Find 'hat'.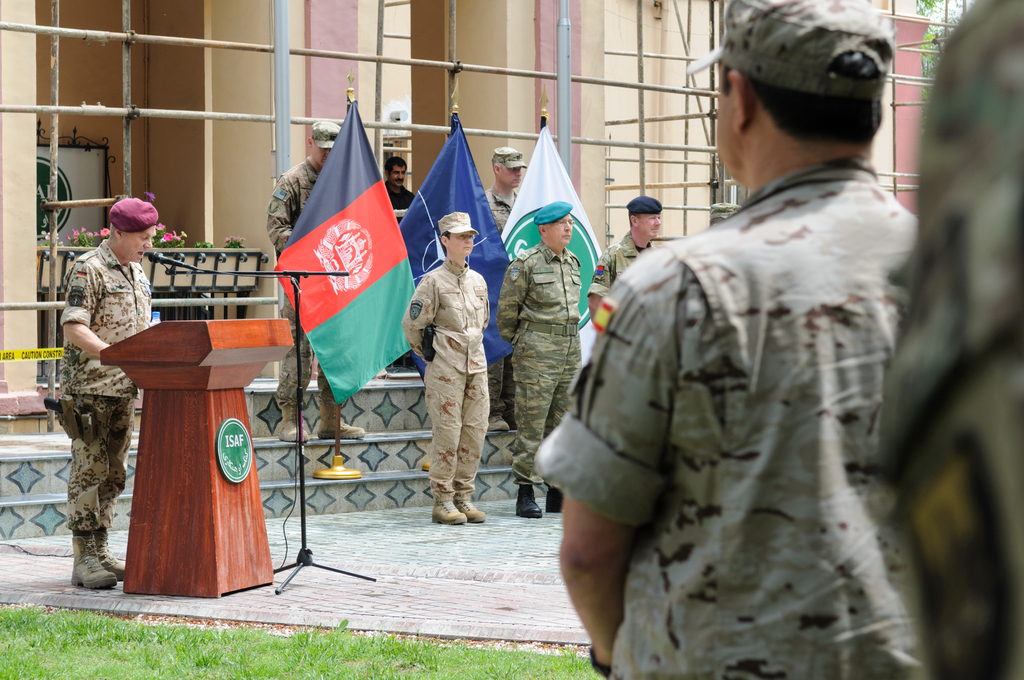
(left=493, top=143, right=526, bottom=168).
